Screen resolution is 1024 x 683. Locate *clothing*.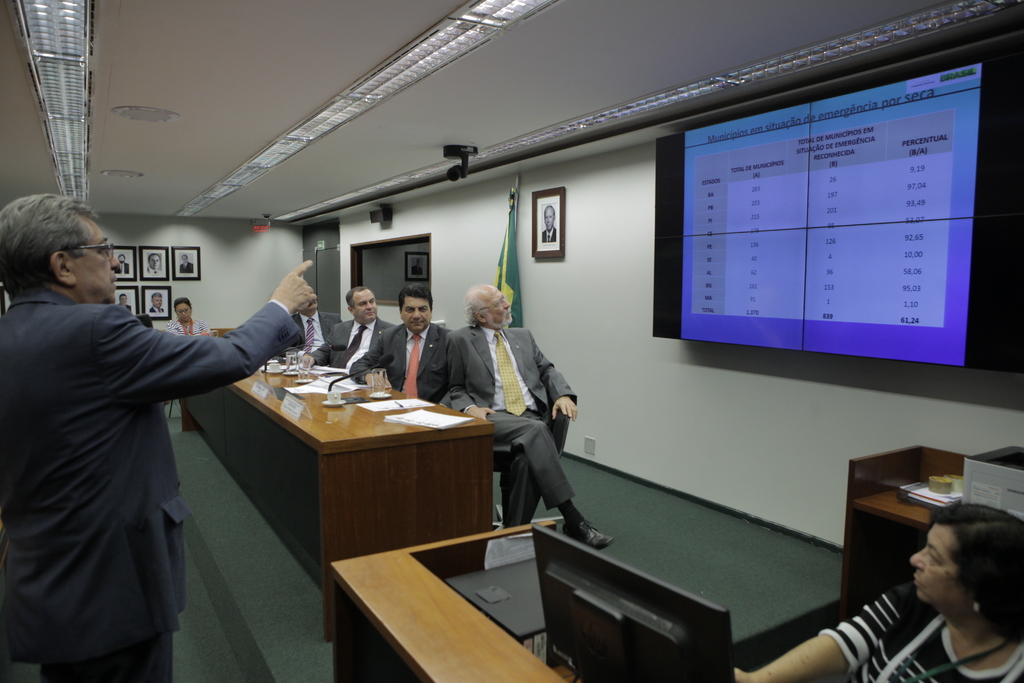
locate(10, 211, 251, 682).
